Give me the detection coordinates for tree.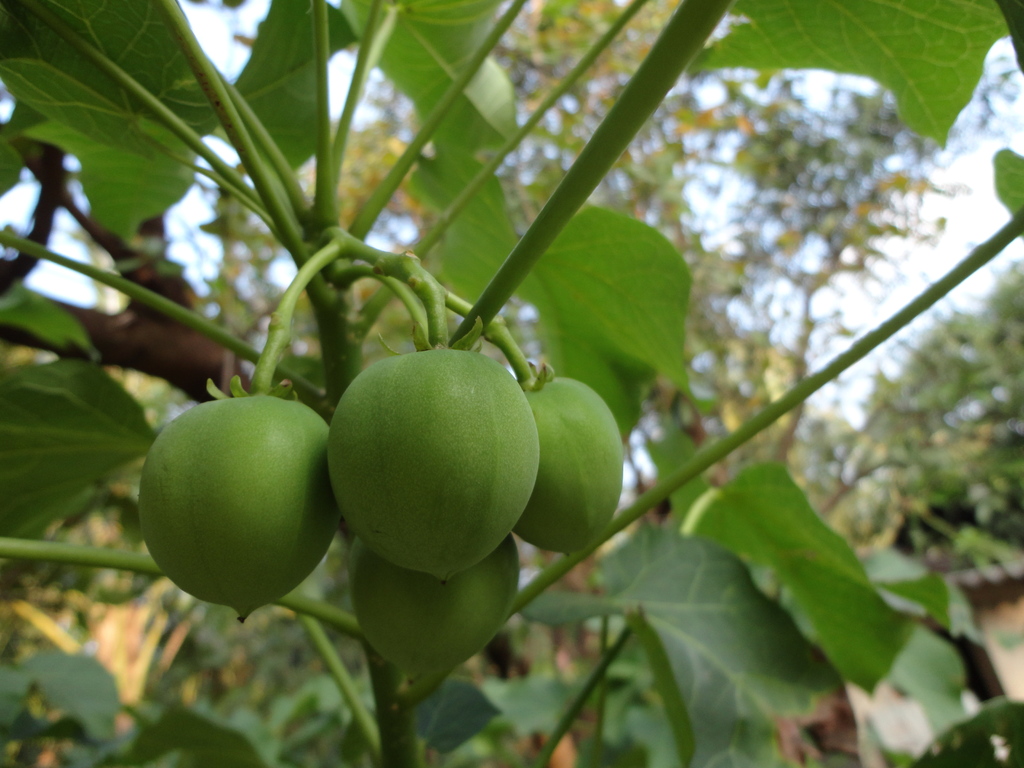
(left=0, top=0, right=1023, bottom=748).
